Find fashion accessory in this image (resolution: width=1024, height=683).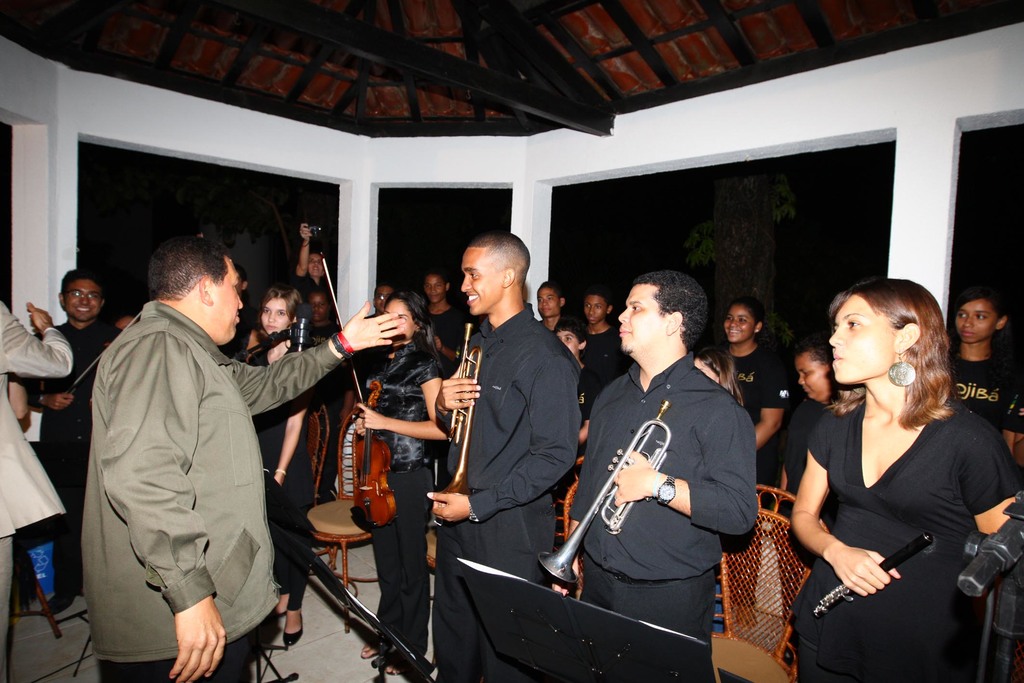
{"x1": 659, "y1": 474, "x2": 677, "y2": 508}.
